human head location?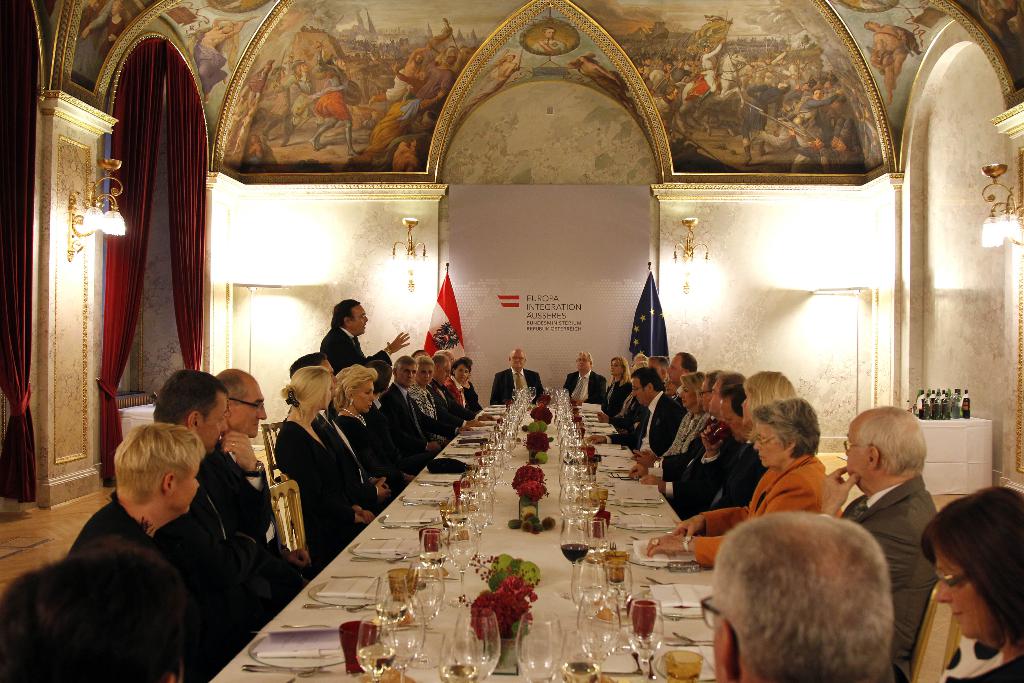
[749, 398, 820, 470]
